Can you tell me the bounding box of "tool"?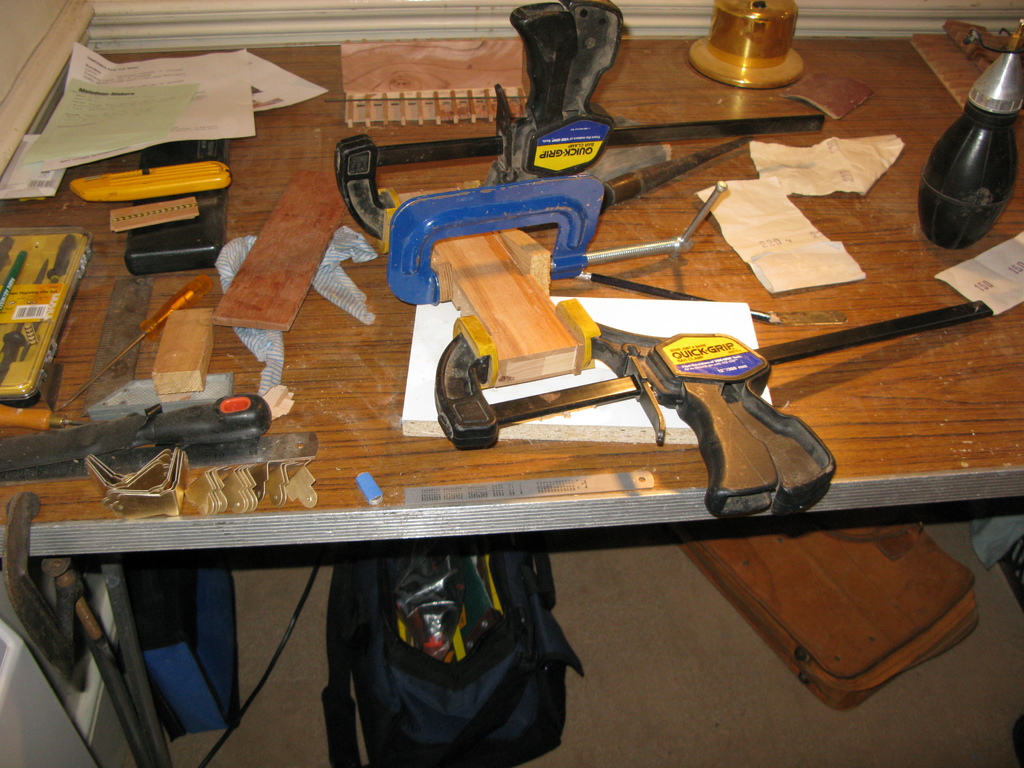
333, 0, 996, 525.
